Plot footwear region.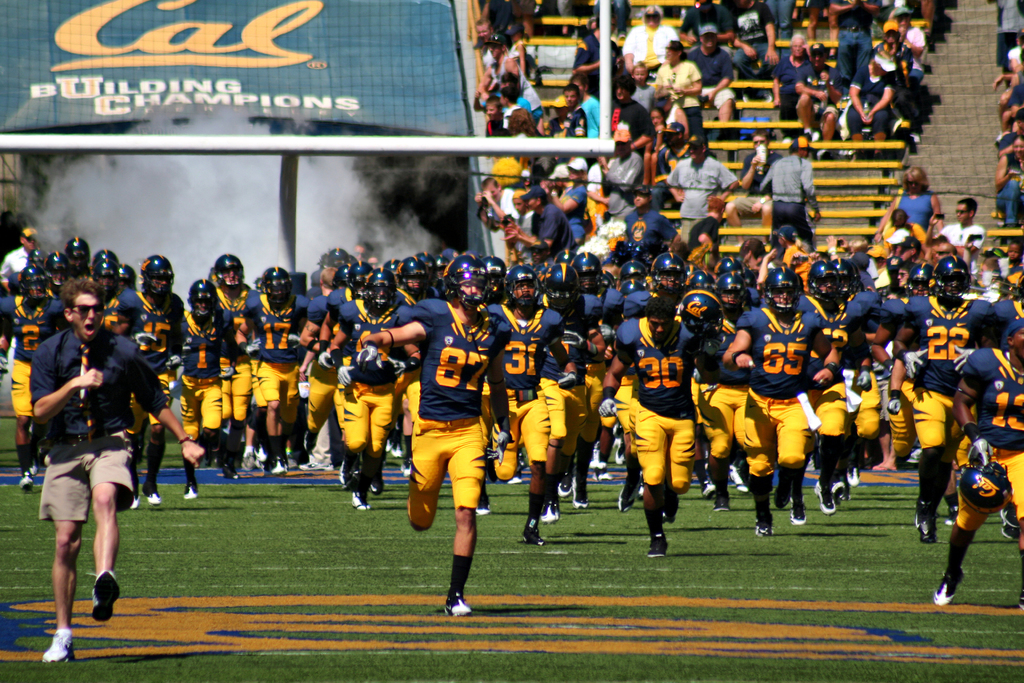
Plotted at BBox(441, 586, 472, 621).
